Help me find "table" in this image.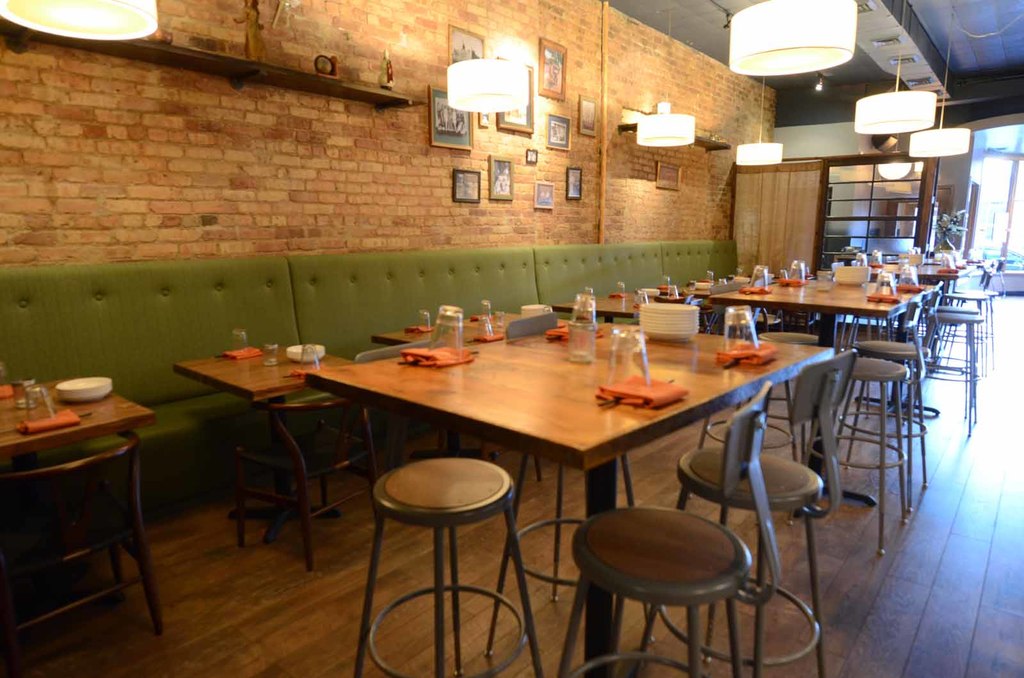
Found it: 712, 280, 939, 517.
